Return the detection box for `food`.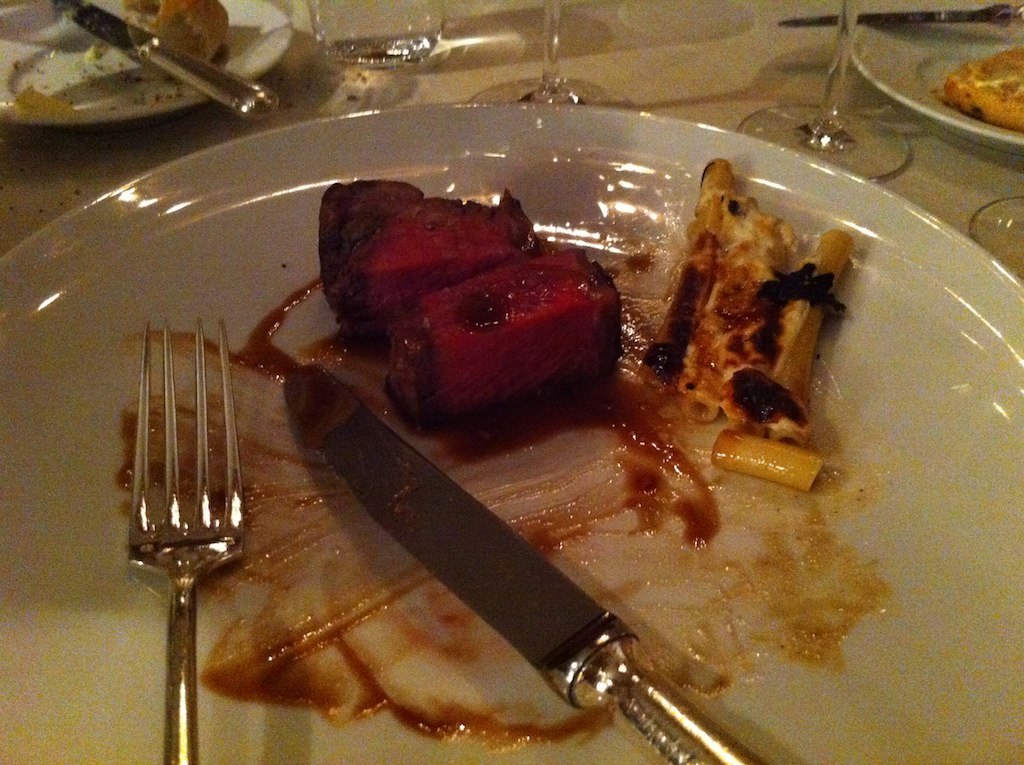
317/187/556/332.
